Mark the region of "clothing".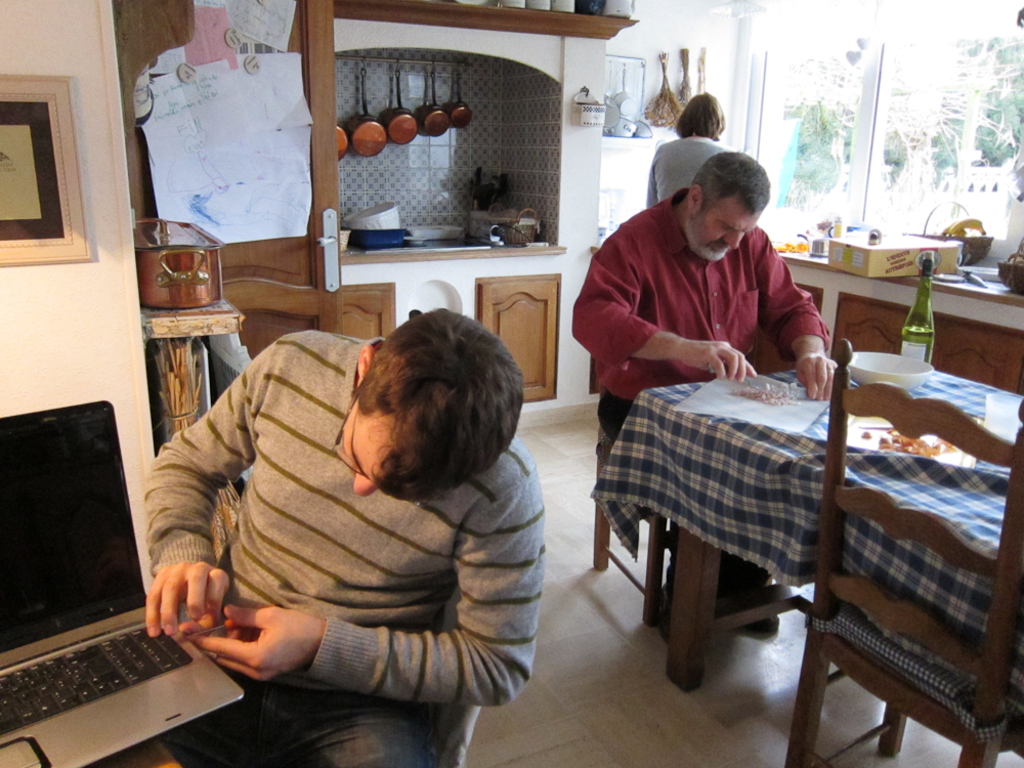
Region: [134, 293, 547, 717].
